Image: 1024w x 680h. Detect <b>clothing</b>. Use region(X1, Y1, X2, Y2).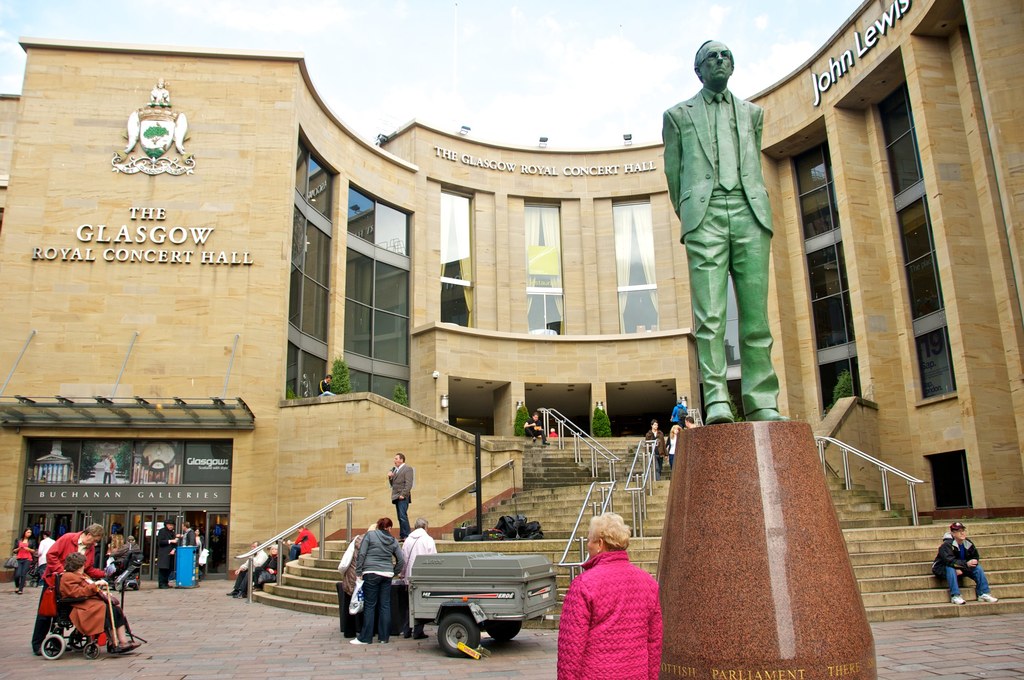
region(289, 528, 318, 560).
